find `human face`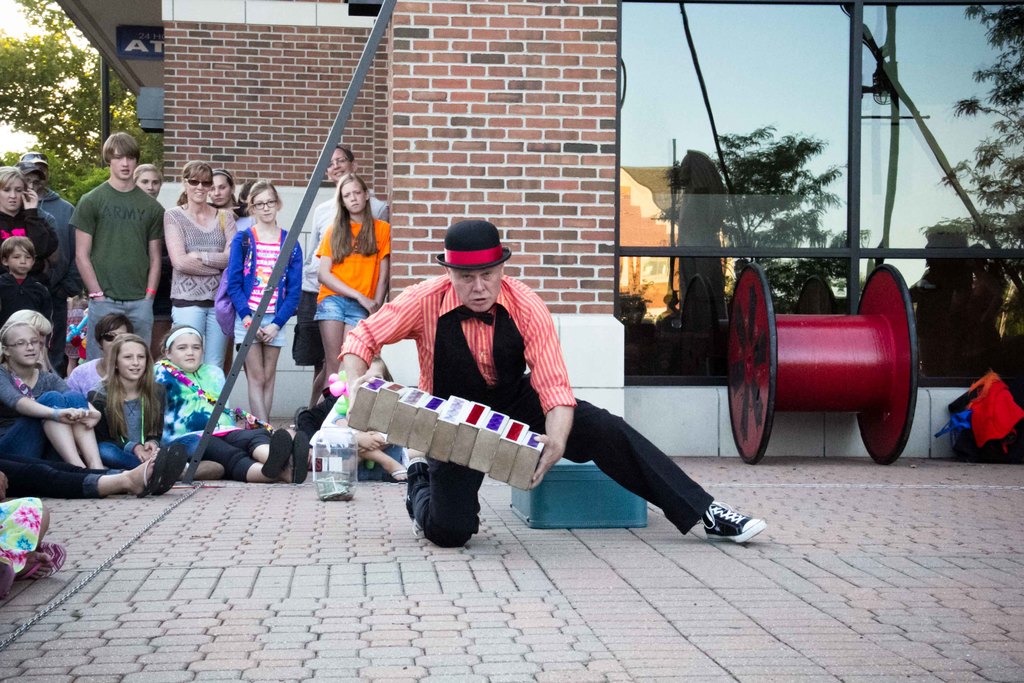
170 331 200 371
